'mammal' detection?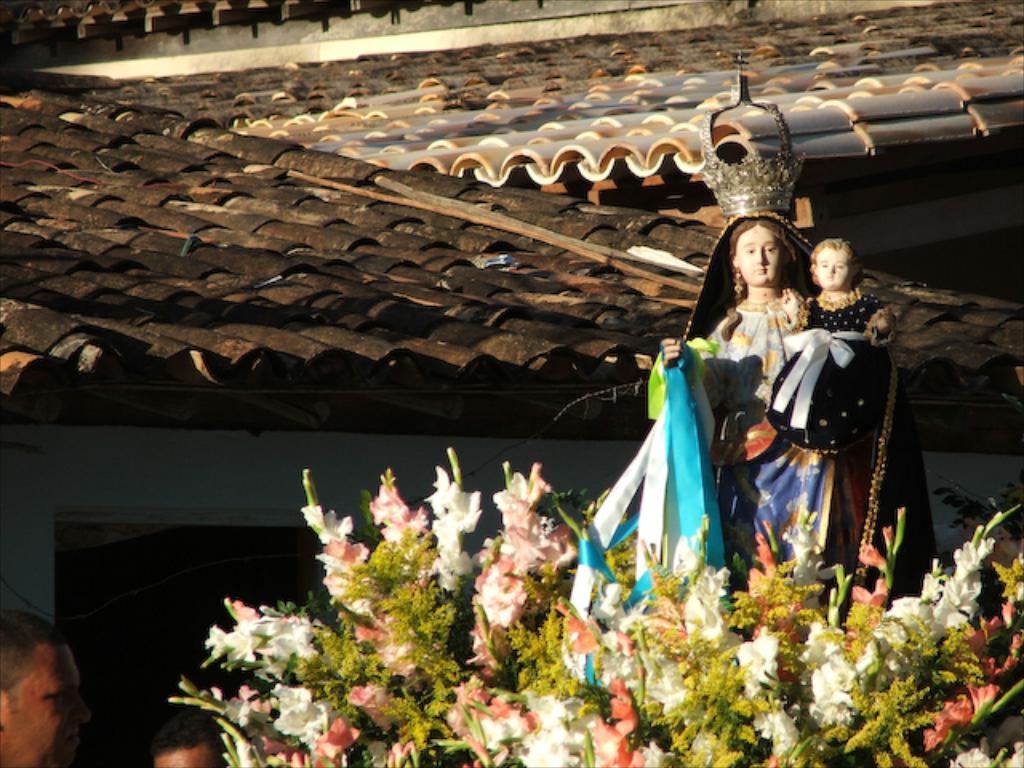
left=758, top=234, right=902, bottom=458
